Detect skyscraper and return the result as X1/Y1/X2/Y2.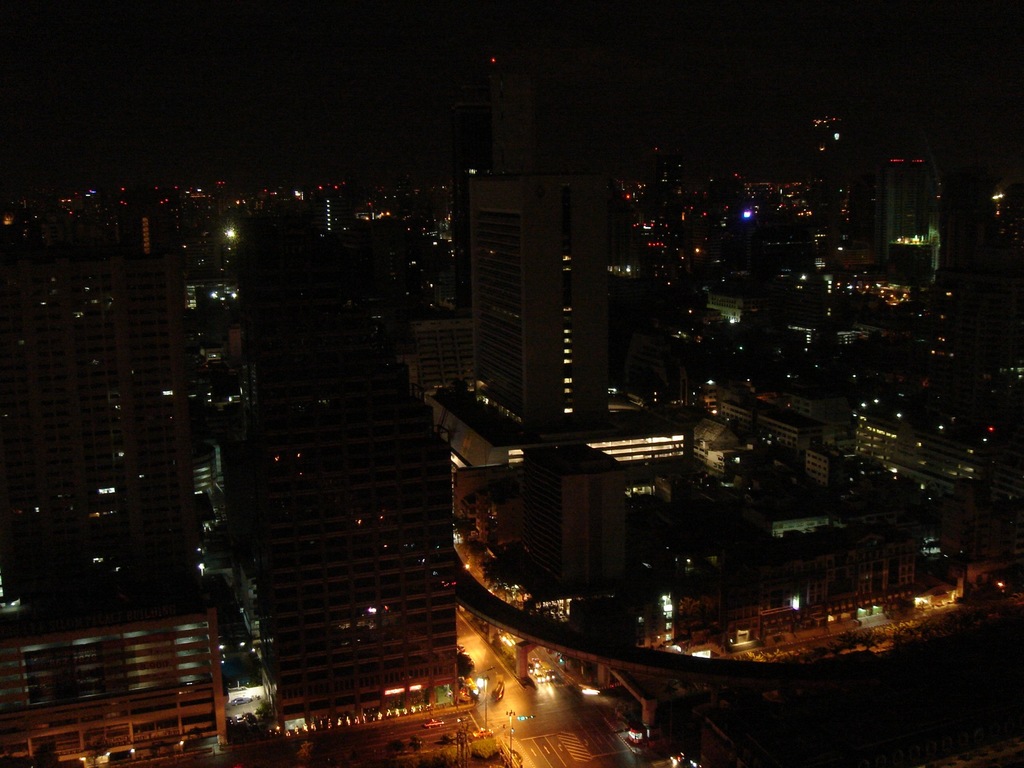
460/49/679/560.
